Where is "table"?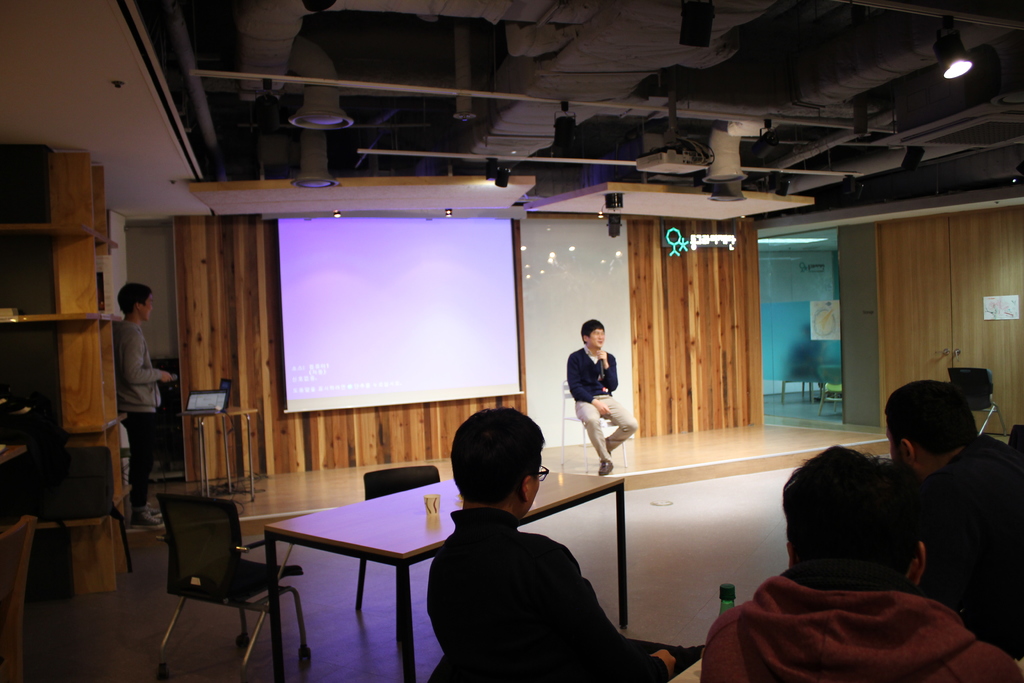
x1=264 y1=461 x2=624 y2=682.
